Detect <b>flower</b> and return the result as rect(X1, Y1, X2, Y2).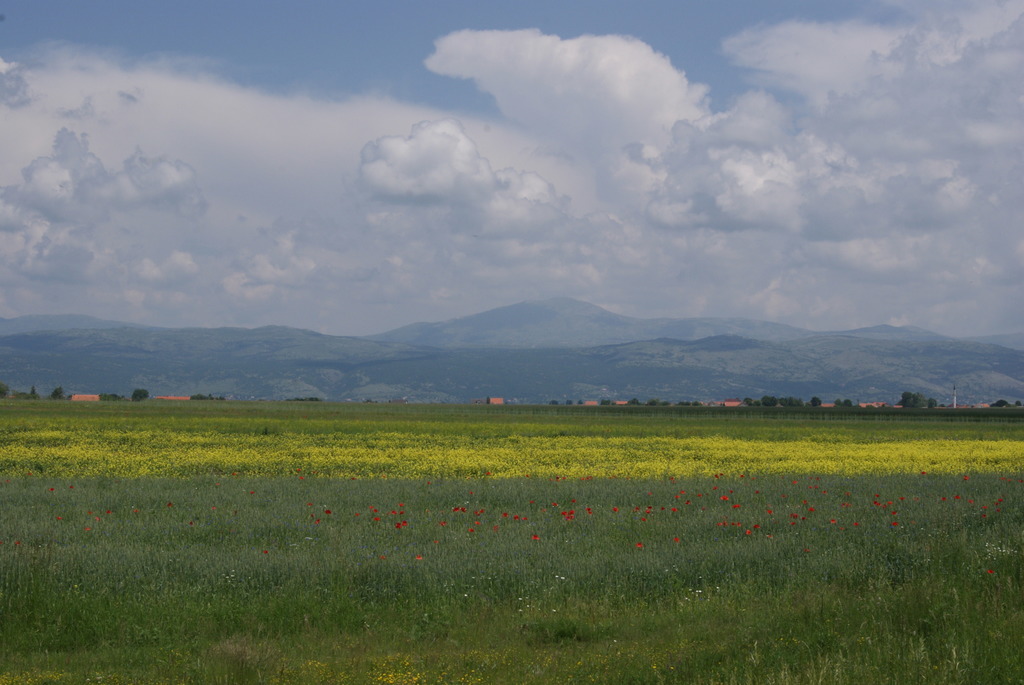
rect(522, 515, 529, 523).
